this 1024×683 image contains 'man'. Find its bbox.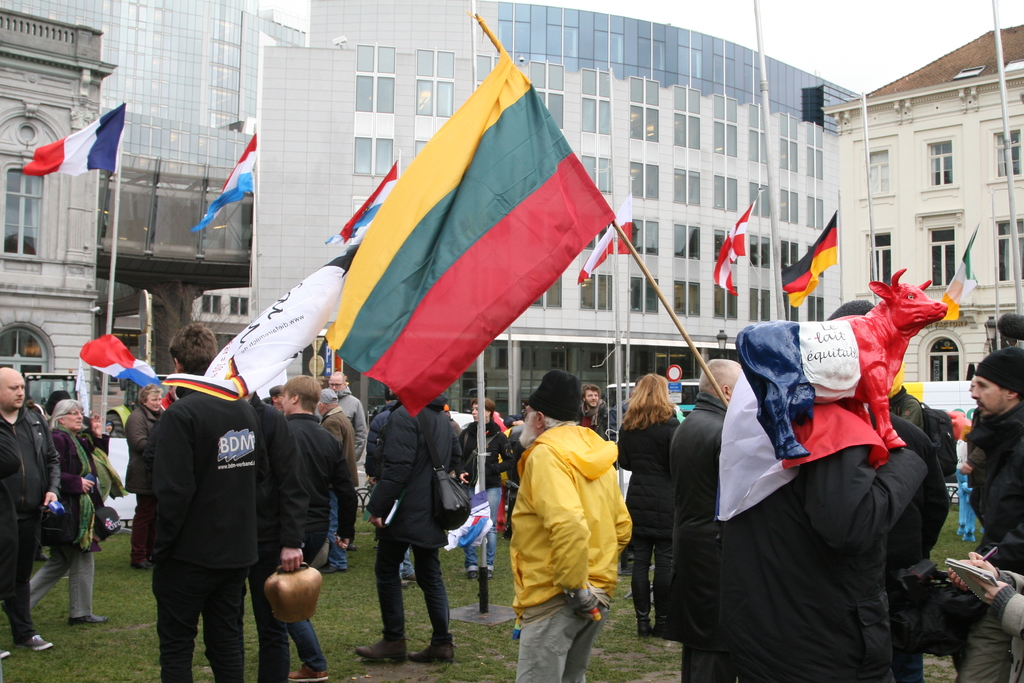
x1=0, y1=360, x2=64, y2=645.
